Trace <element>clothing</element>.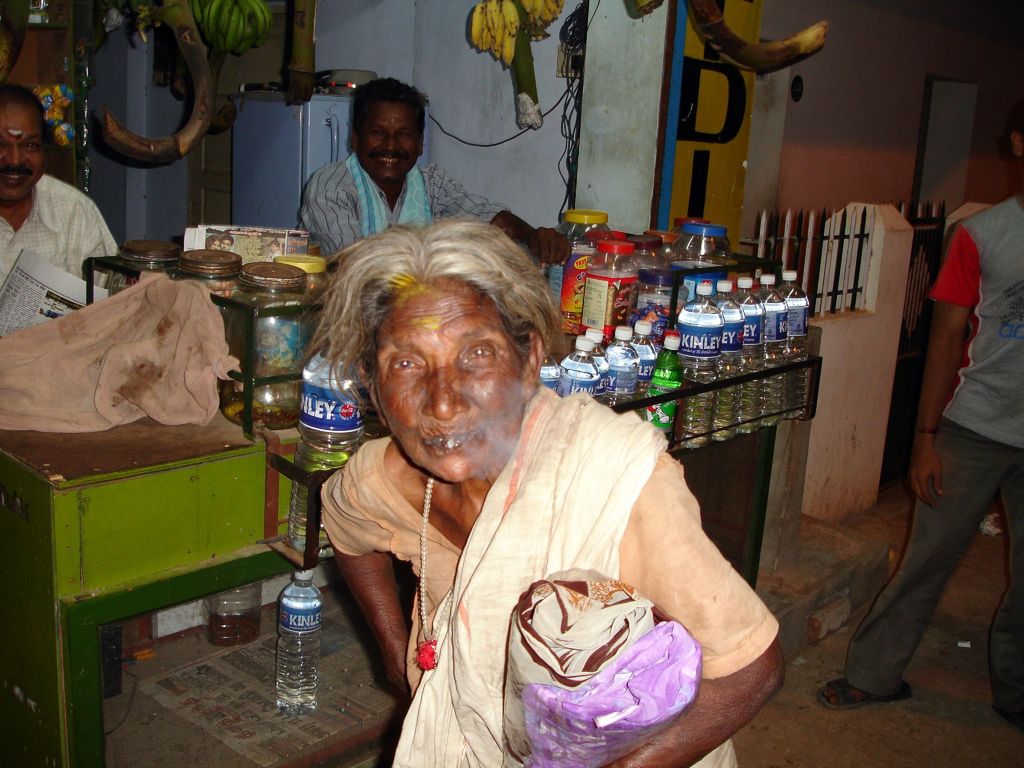
Traced to {"left": 0, "top": 173, "right": 132, "bottom": 324}.
